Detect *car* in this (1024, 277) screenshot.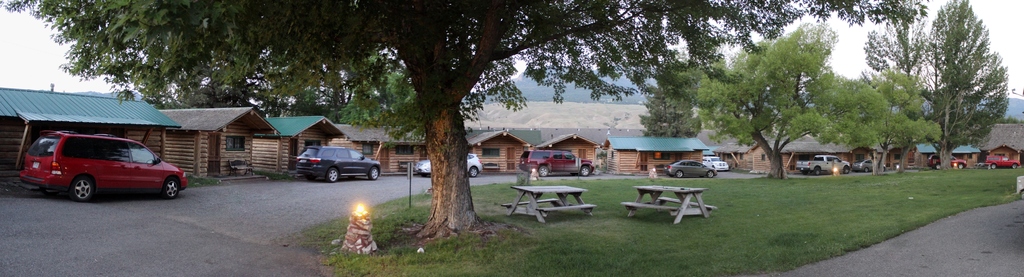
Detection: locate(705, 154, 726, 169).
